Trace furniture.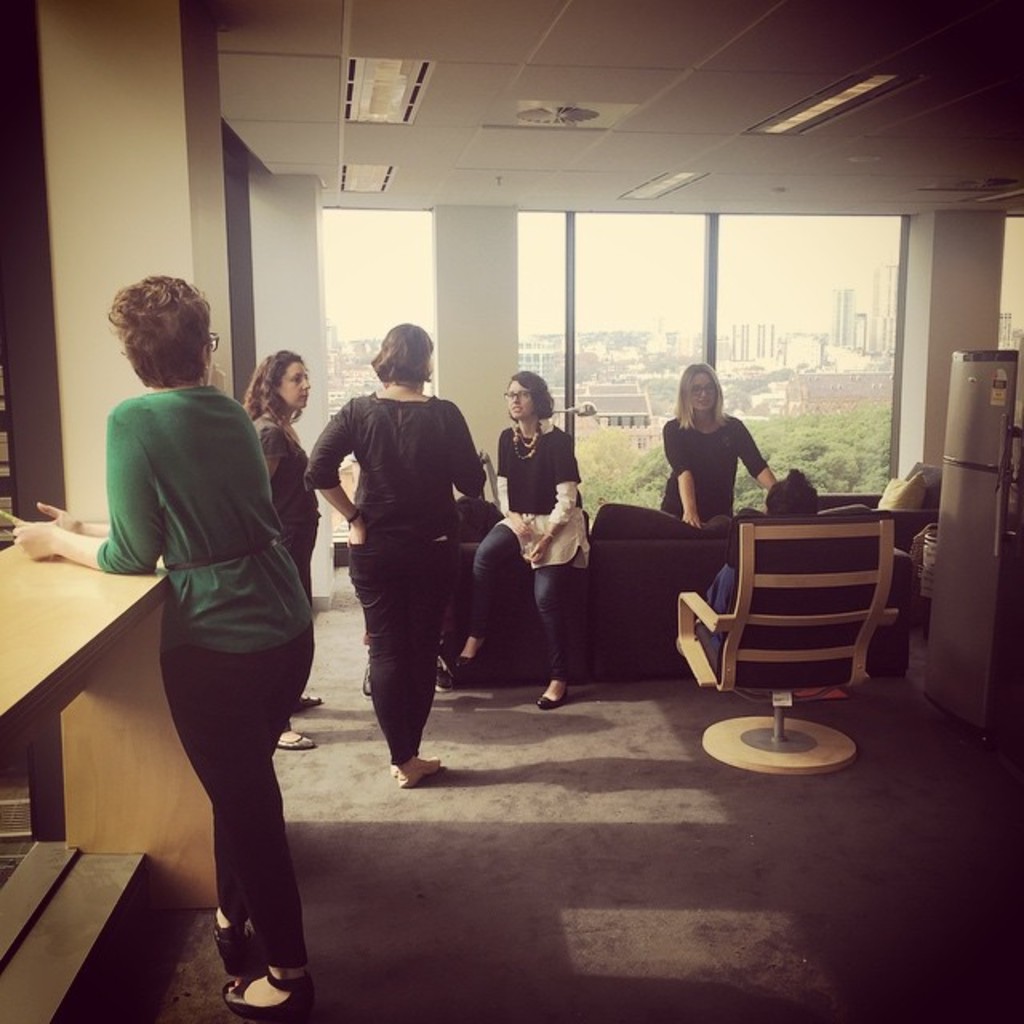
Traced to x1=822, y1=459, x2=942, y2=531.
